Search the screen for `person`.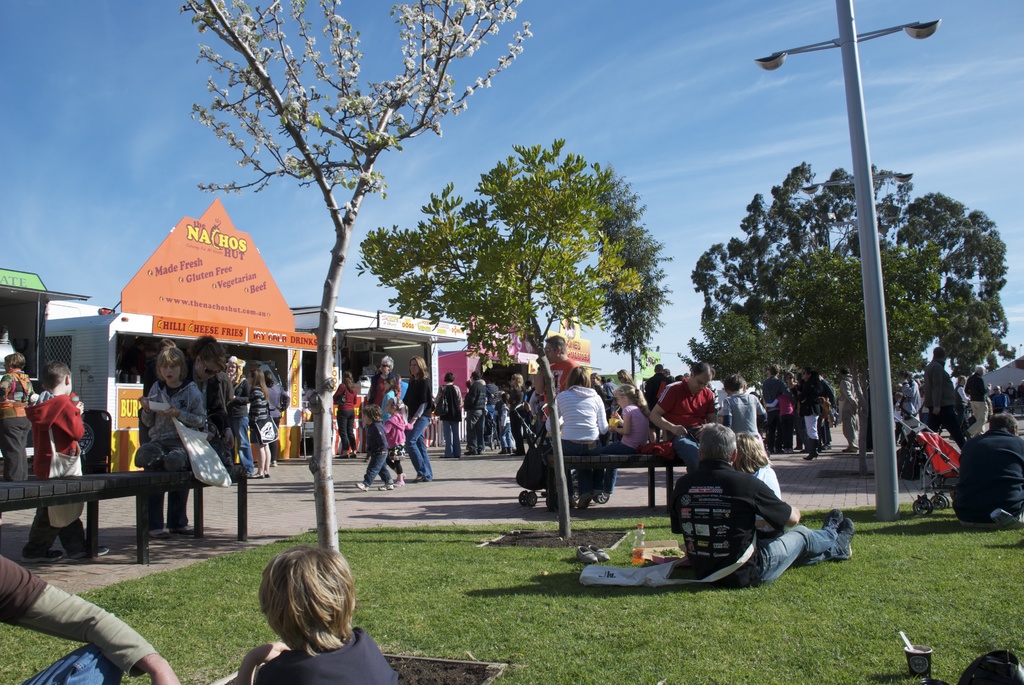
Found at l=137, t=337, r=243, b=541.
